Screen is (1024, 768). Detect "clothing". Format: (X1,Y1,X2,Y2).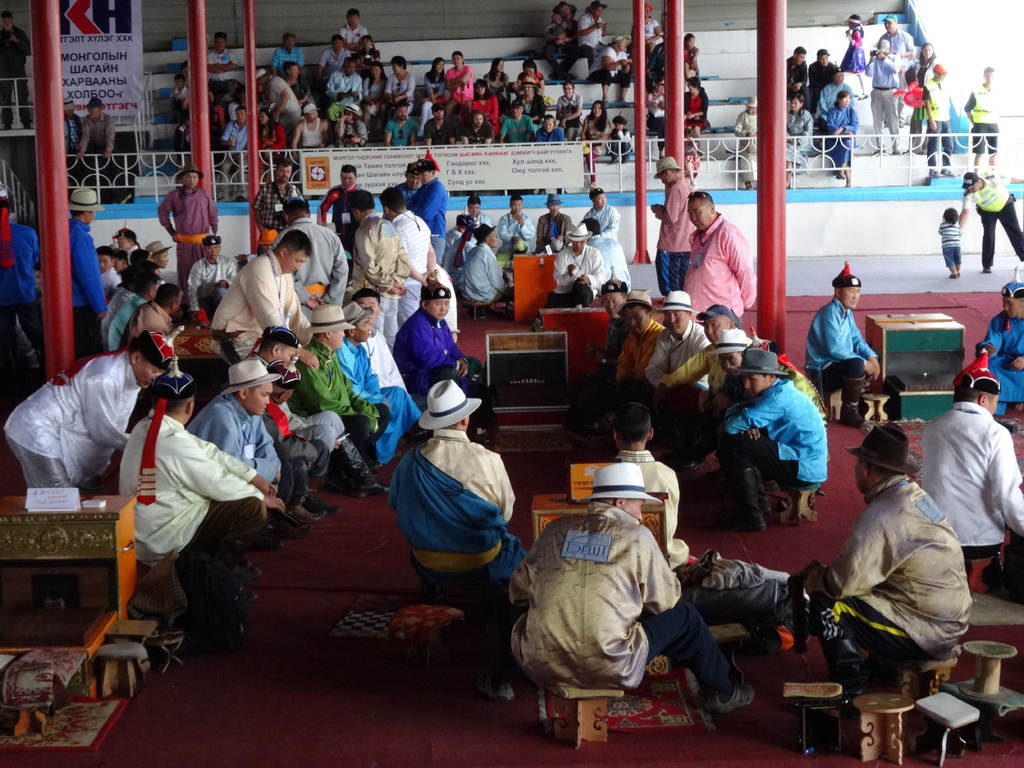
(394,297,497,438).
